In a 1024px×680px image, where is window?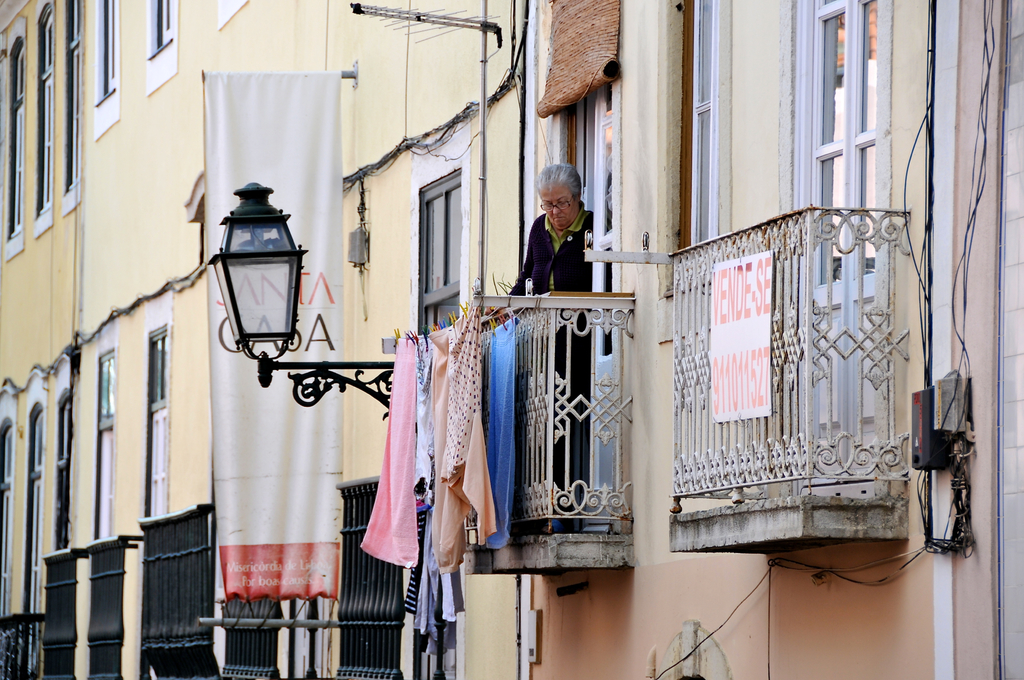
(x1=1, y1=52, x2=21, y2=242).
